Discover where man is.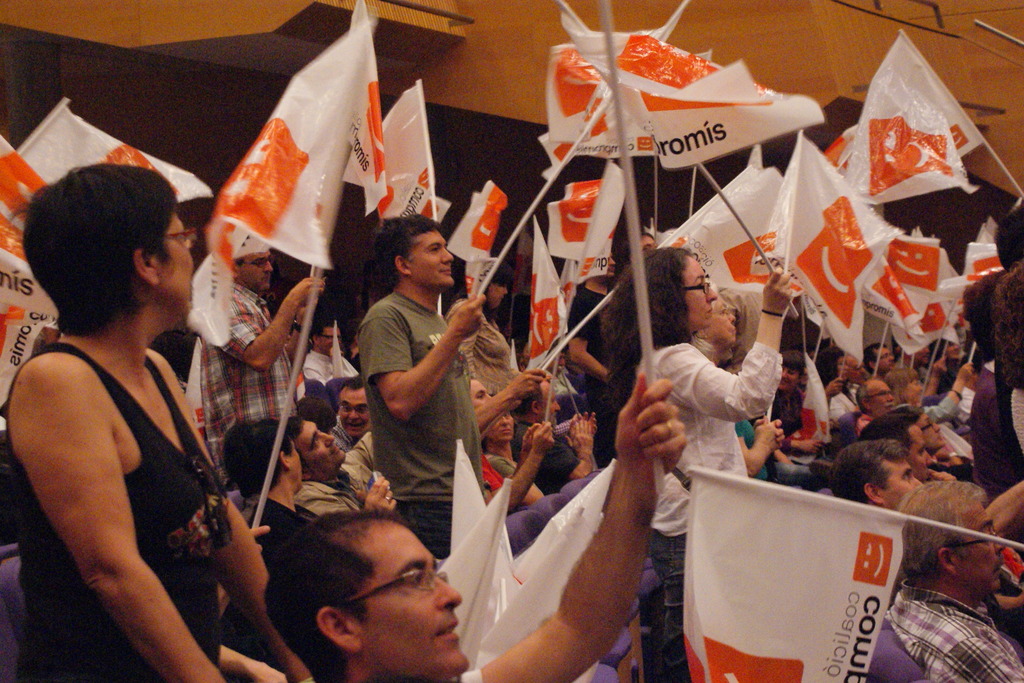
Discovered at l=824, t=434, r=917, b=515.
